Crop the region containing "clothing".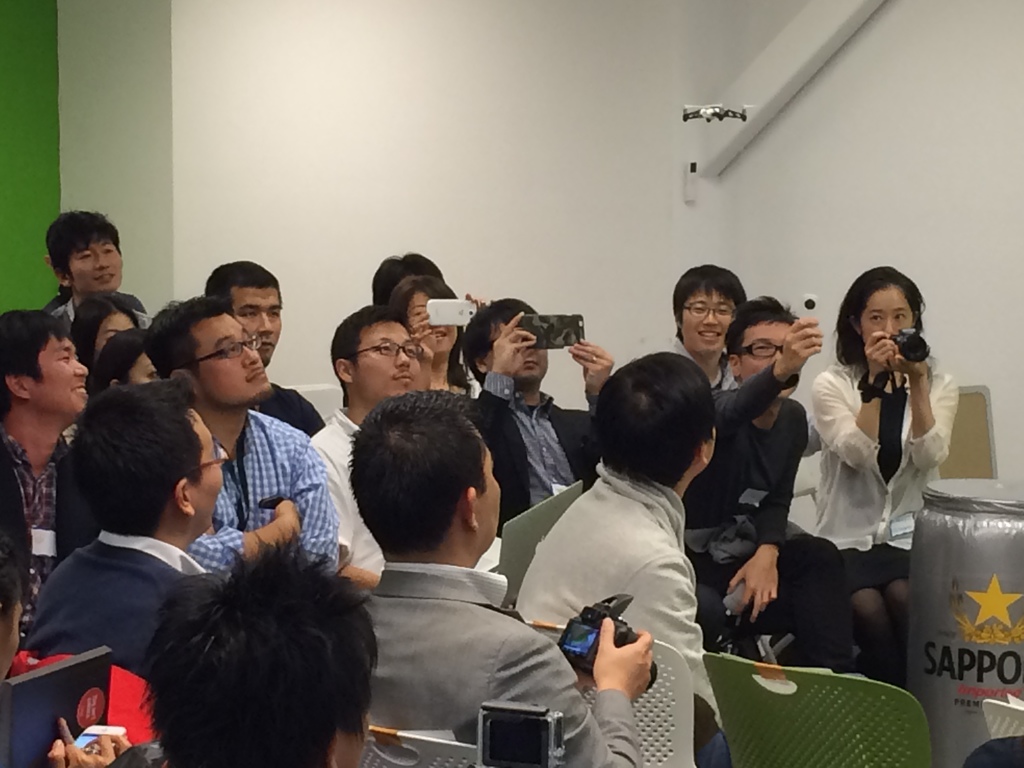
Crop region: box=[41, 284, 152, 339].
